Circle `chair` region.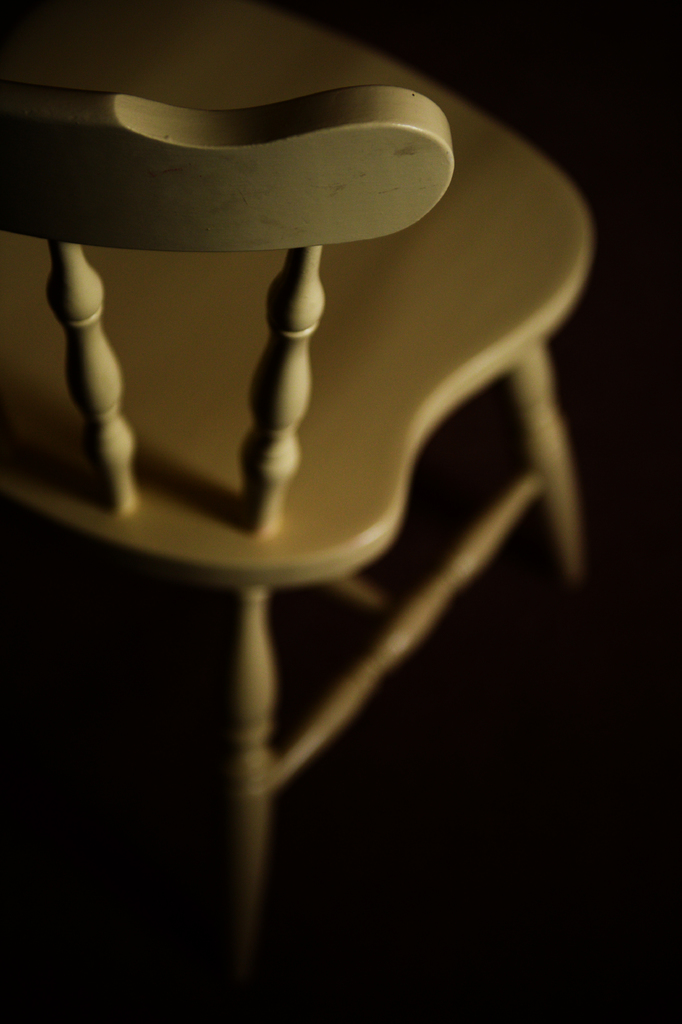
Region: <box>14,0,635,912</box>.
